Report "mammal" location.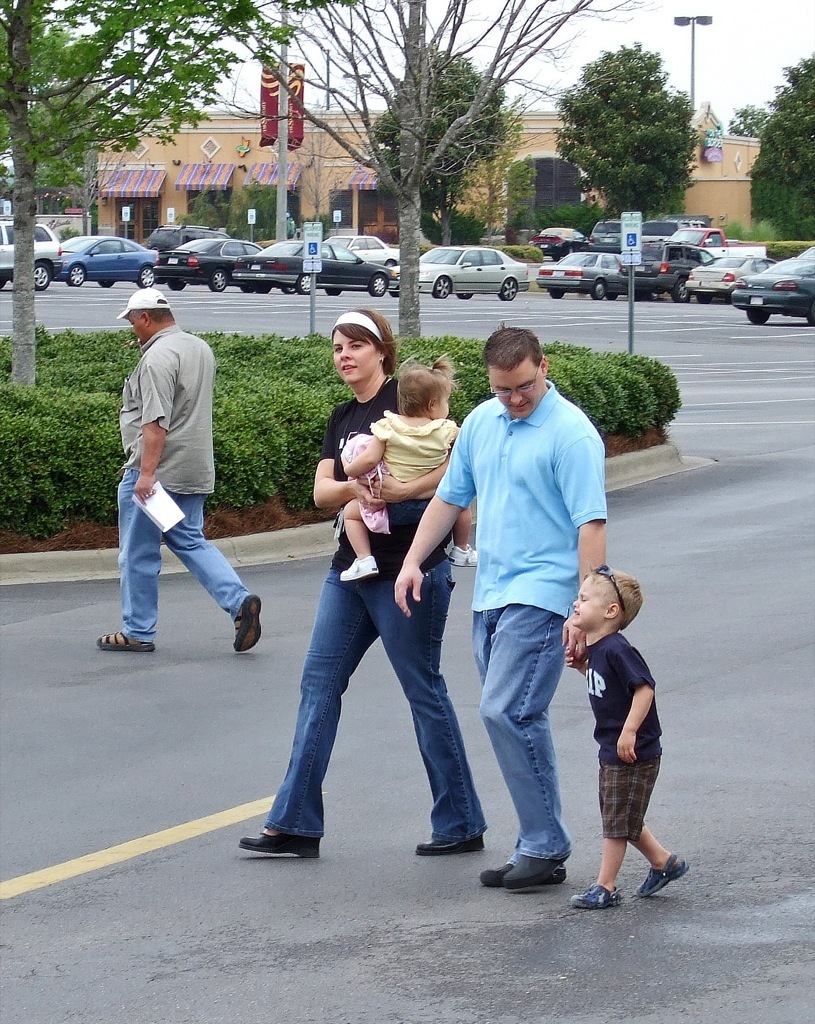
Report: box(228, 310, 493, 863).
